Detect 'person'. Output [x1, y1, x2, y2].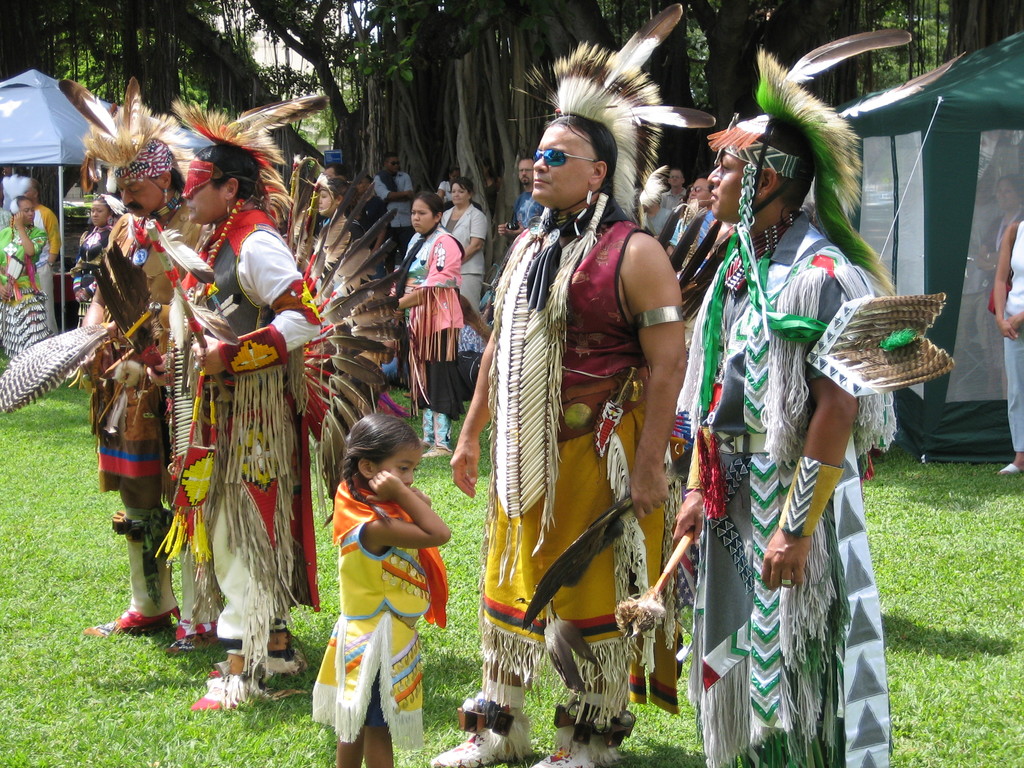
[0, 203, 12, 234].
